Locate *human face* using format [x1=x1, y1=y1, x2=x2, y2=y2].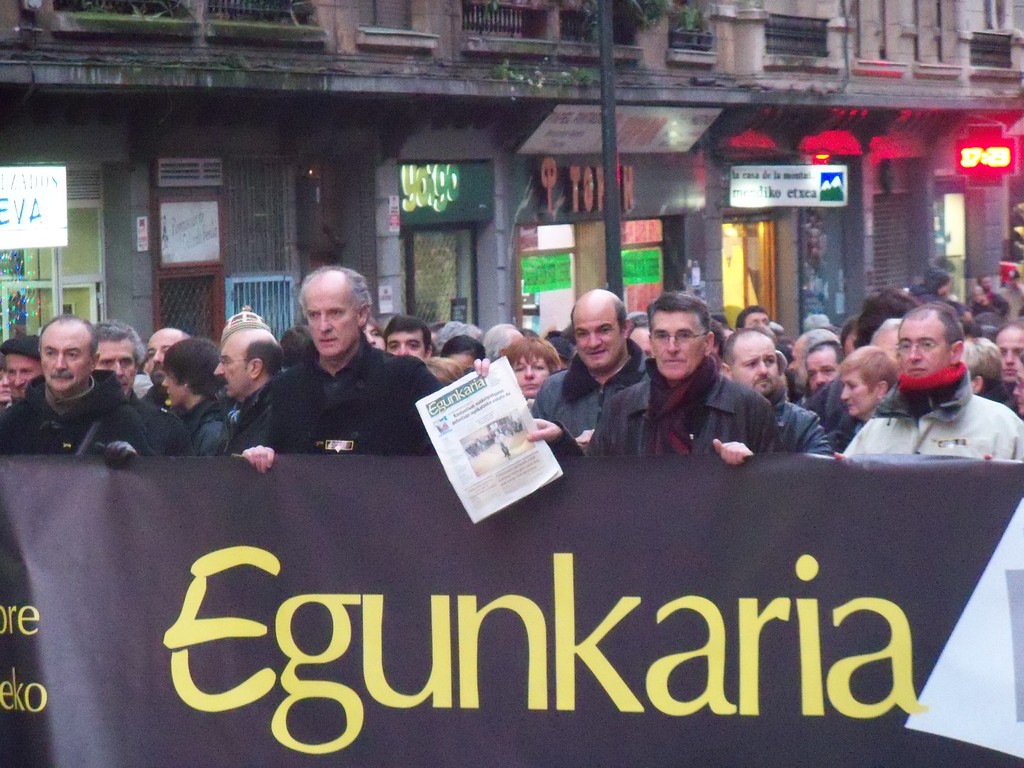
[x1=442, y1=355, x2=472, y2=376].
